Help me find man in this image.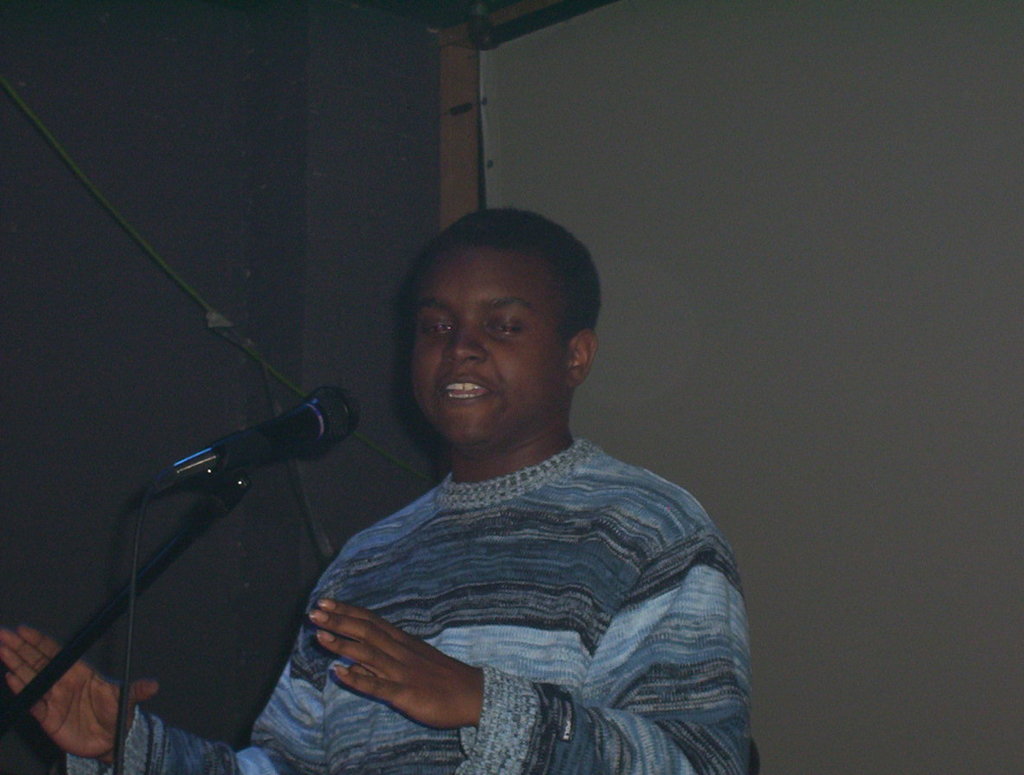
Found it: pyautogui.locateOnScreen(0, 189, 777, 774).
